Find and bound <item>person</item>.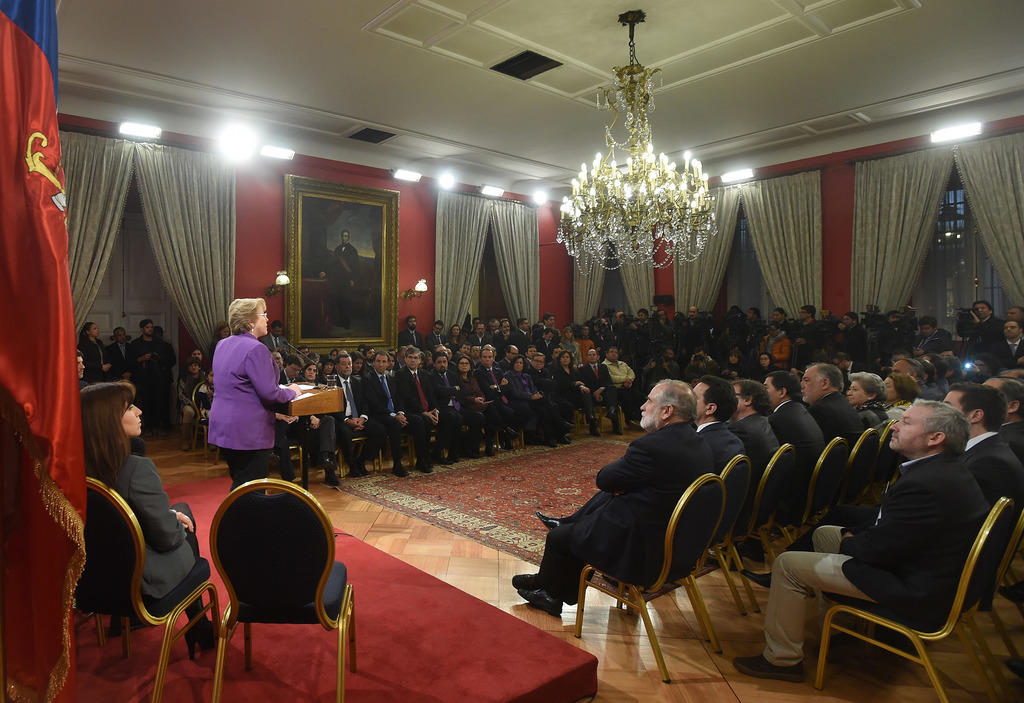
Bound: (x1=525, y1=370, x2=746, y2=580).
